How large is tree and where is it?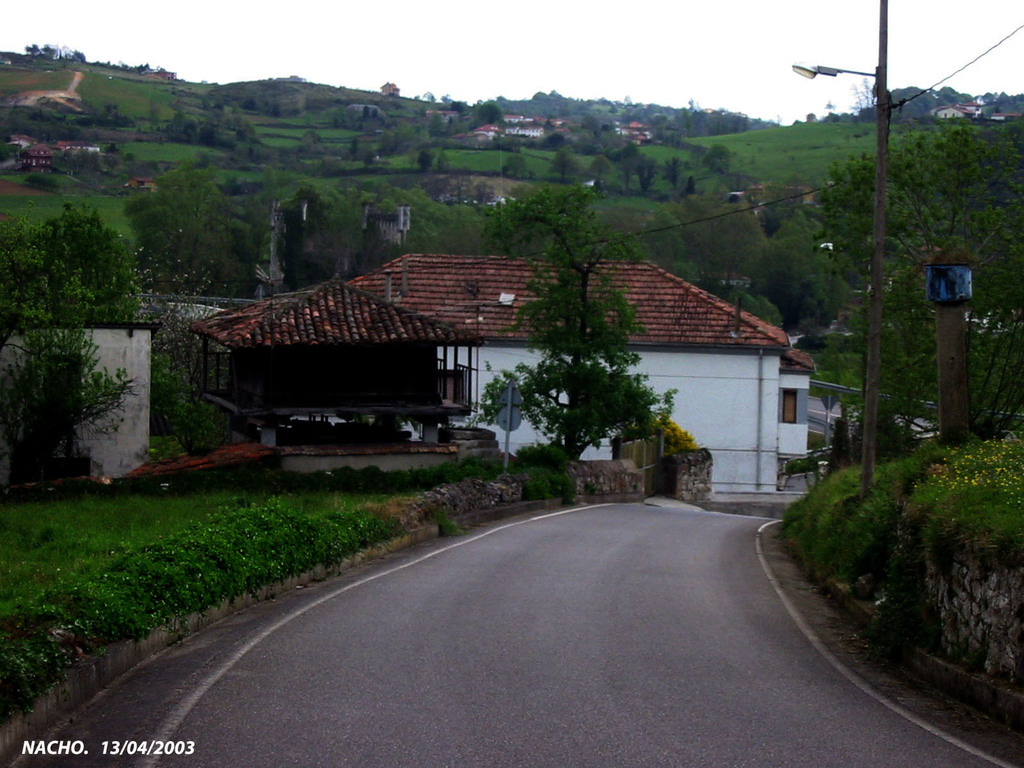
Bounding box: Rect(471, 181, 677, 461).
